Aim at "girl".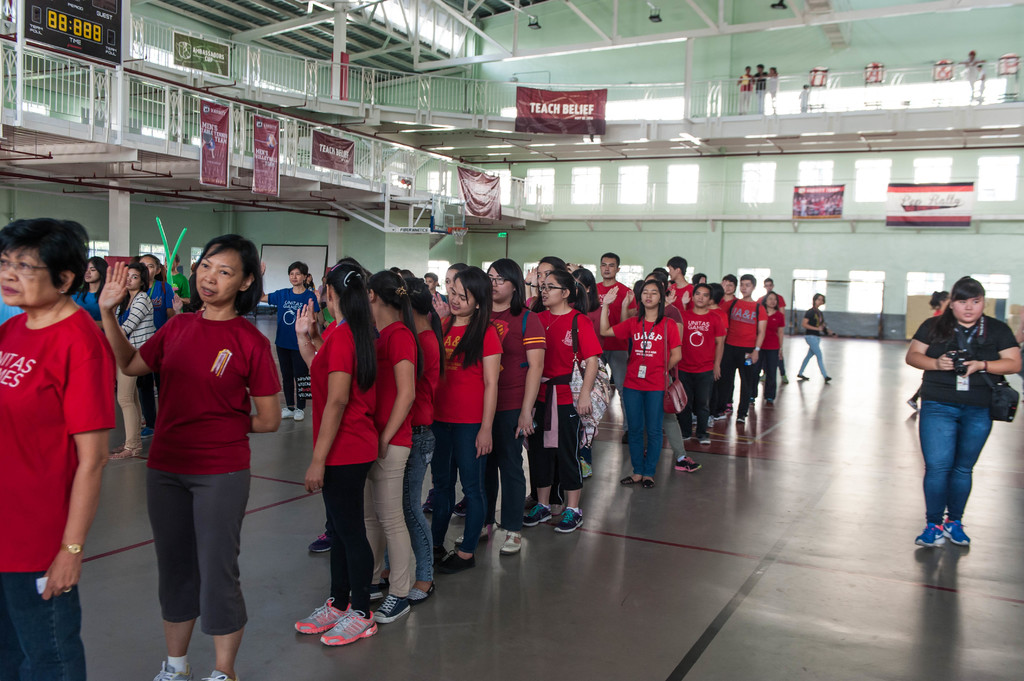
Aimed at {"x1": 682, "y1": 288, "x2": 724, "y2": 447}.
